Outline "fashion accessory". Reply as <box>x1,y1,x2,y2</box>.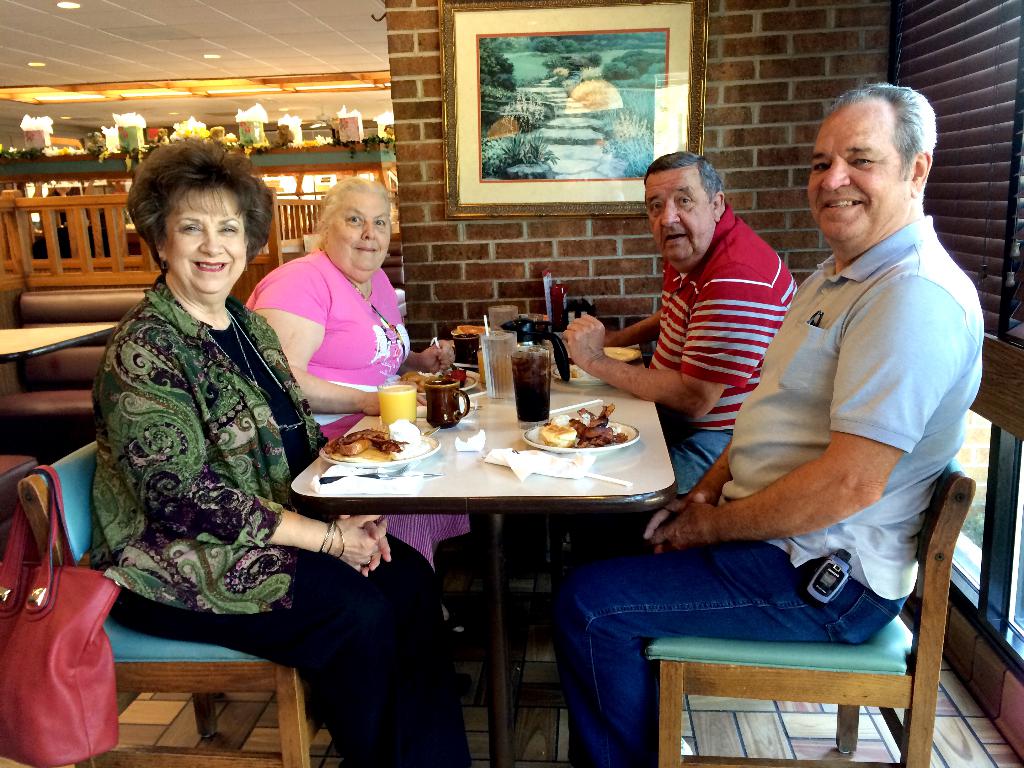
<box>207,307,262,390</box>.
